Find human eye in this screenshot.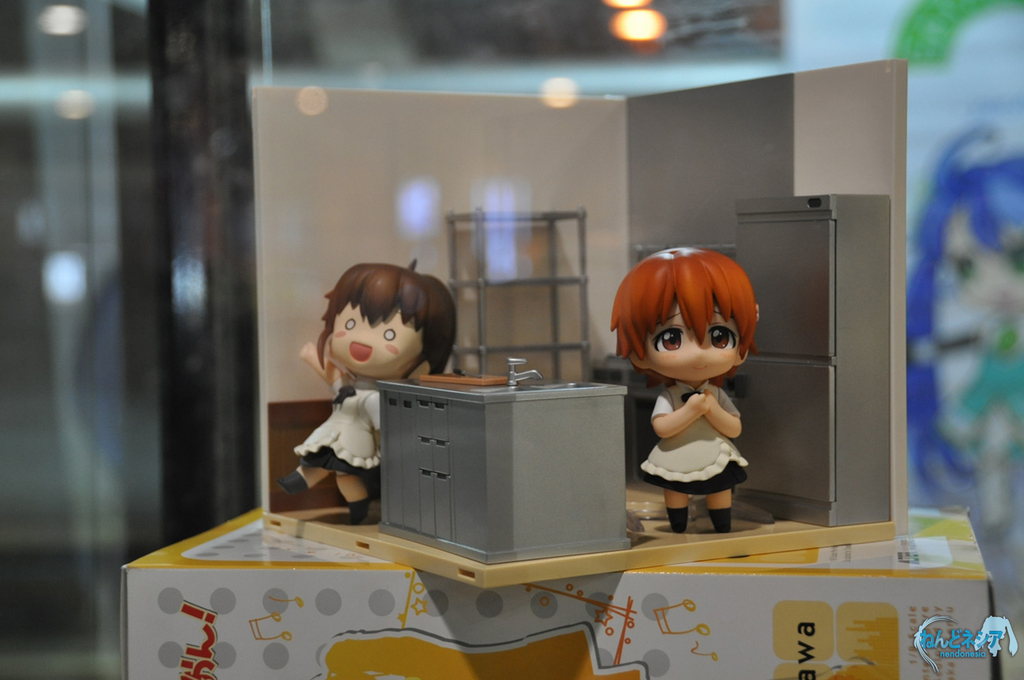
The bounding box for human eye is pyautogui.locateOnScreen(650, 327, 691, 355).
